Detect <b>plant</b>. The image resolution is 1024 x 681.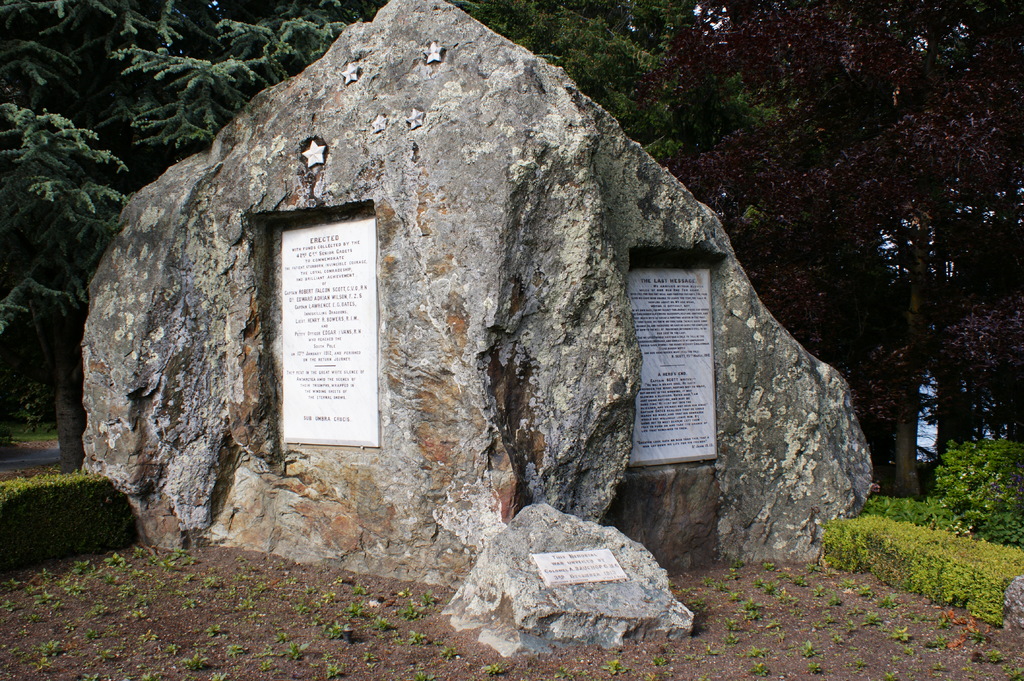
crop(826, 593, 841, 606).
